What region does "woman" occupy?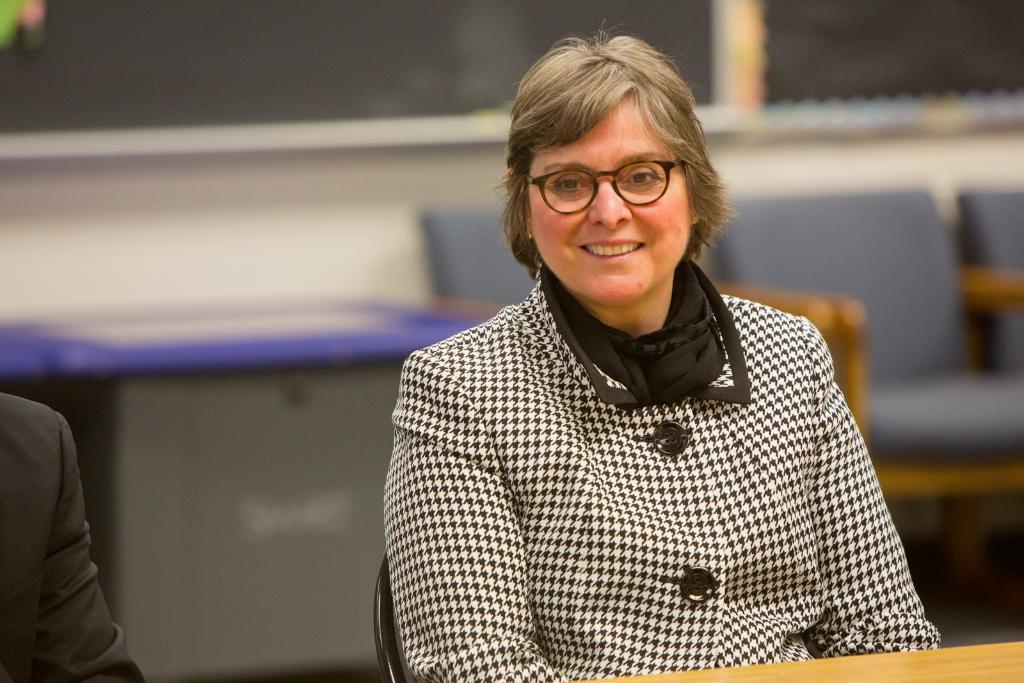
x1=346, y1=60, x2=952, y2=663.
